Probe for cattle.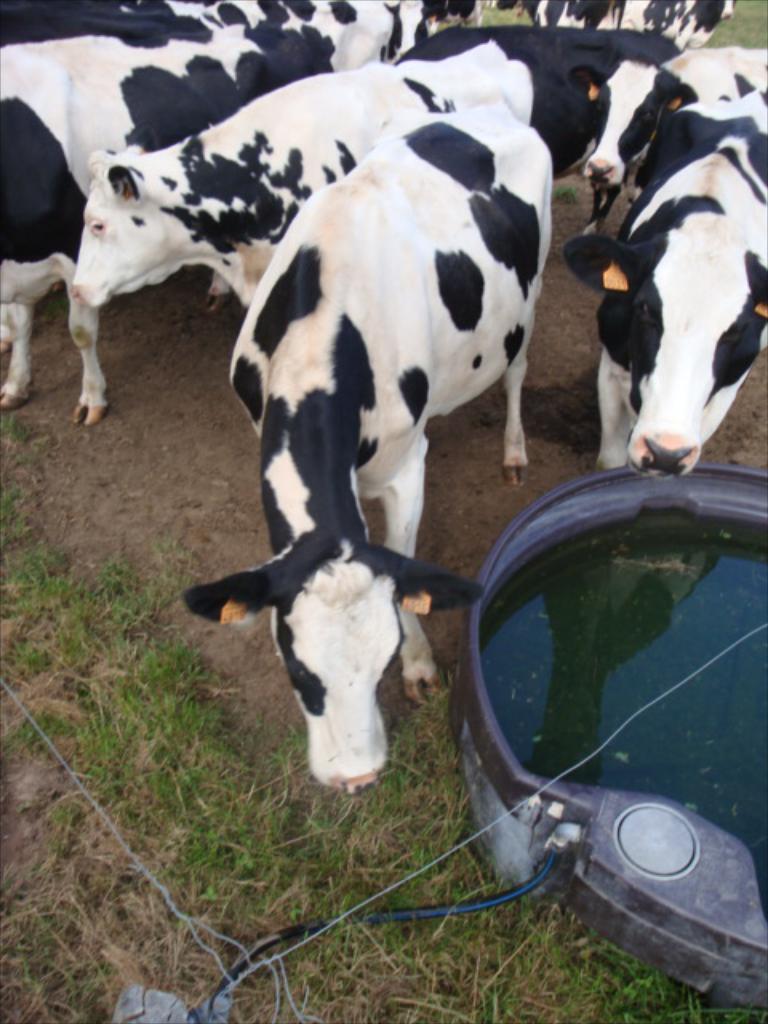
Probe result: left=394, top=24, right=685, bottom=227.
